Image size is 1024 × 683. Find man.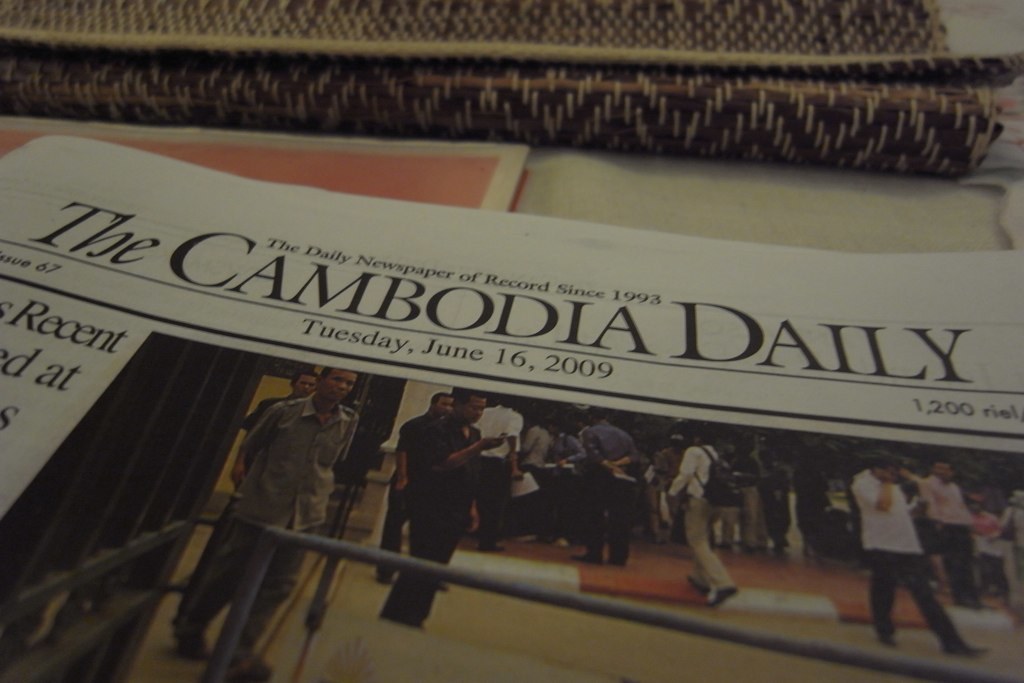
(410, 391, 503, 635).
